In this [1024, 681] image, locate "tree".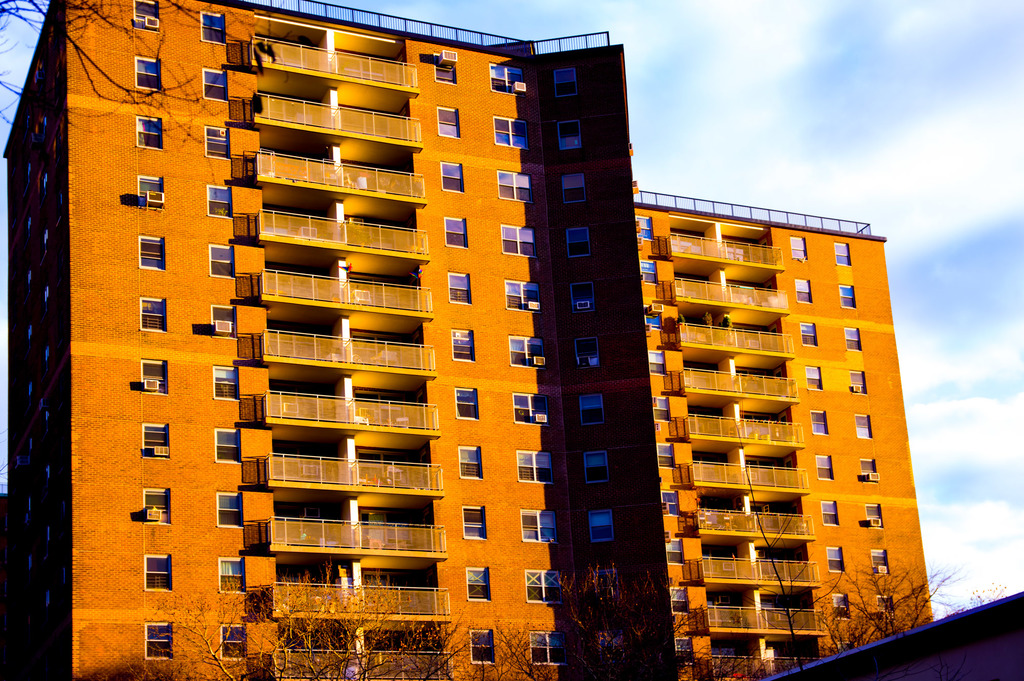
Bounding box: select_region(0, 0, 307, 196).
